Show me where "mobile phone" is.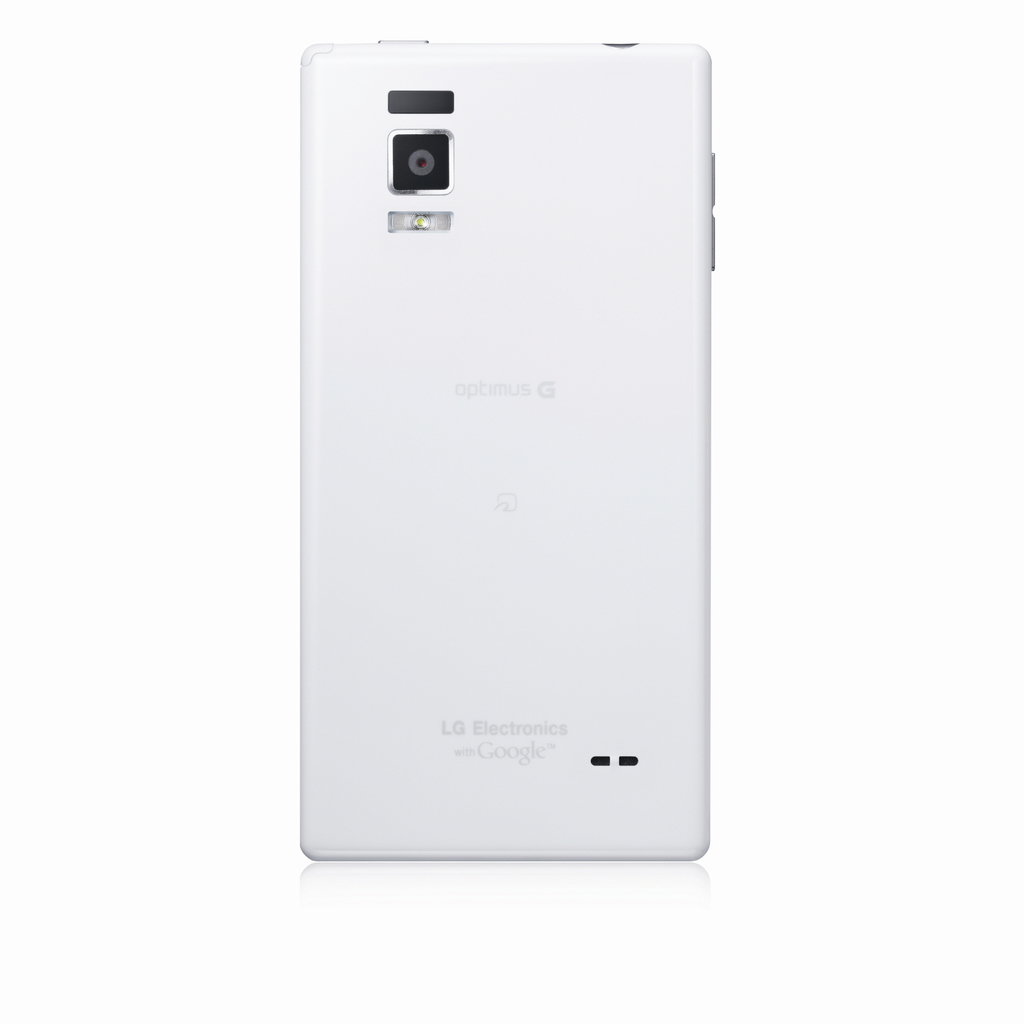
"mobile phone" is at {"left": 263, "top": 54, "right": 742, "bottom": 897}.
